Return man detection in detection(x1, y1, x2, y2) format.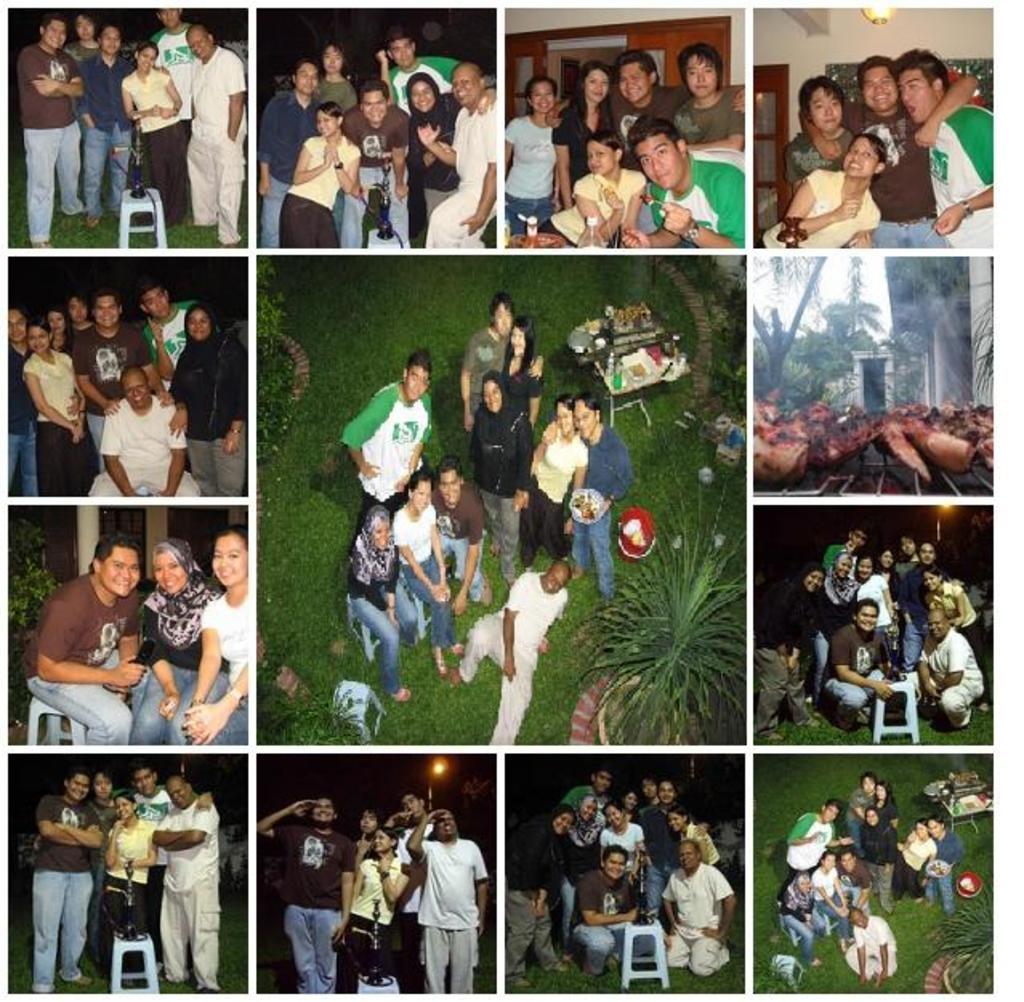
detection(925, 51, 1002, 250).
